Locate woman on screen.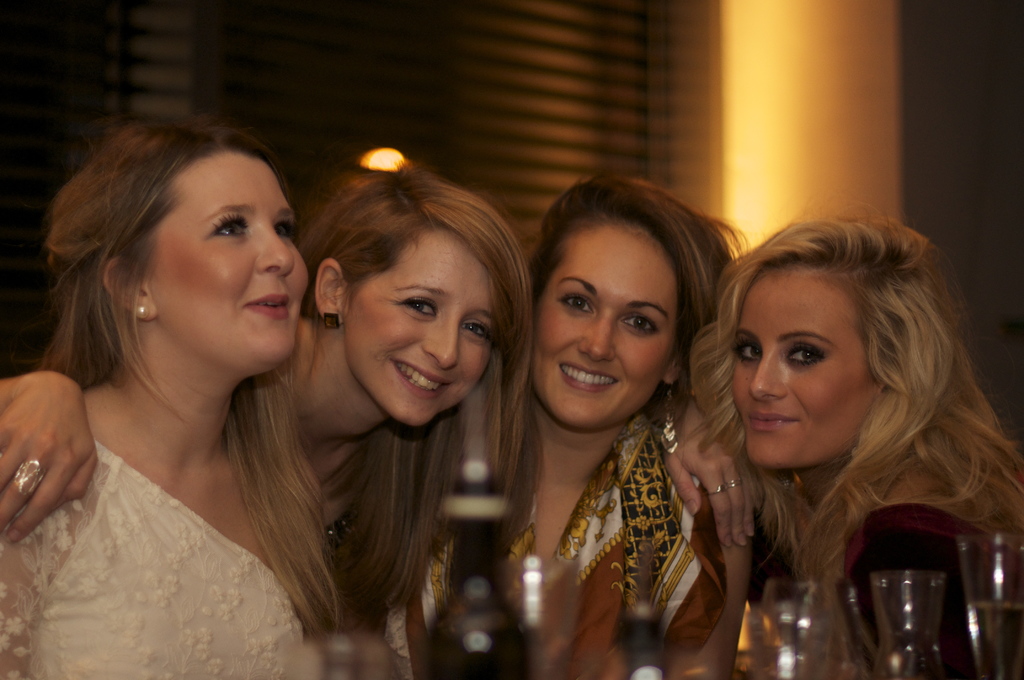
On screen at <region>0, 156, 765, 679</region>.
